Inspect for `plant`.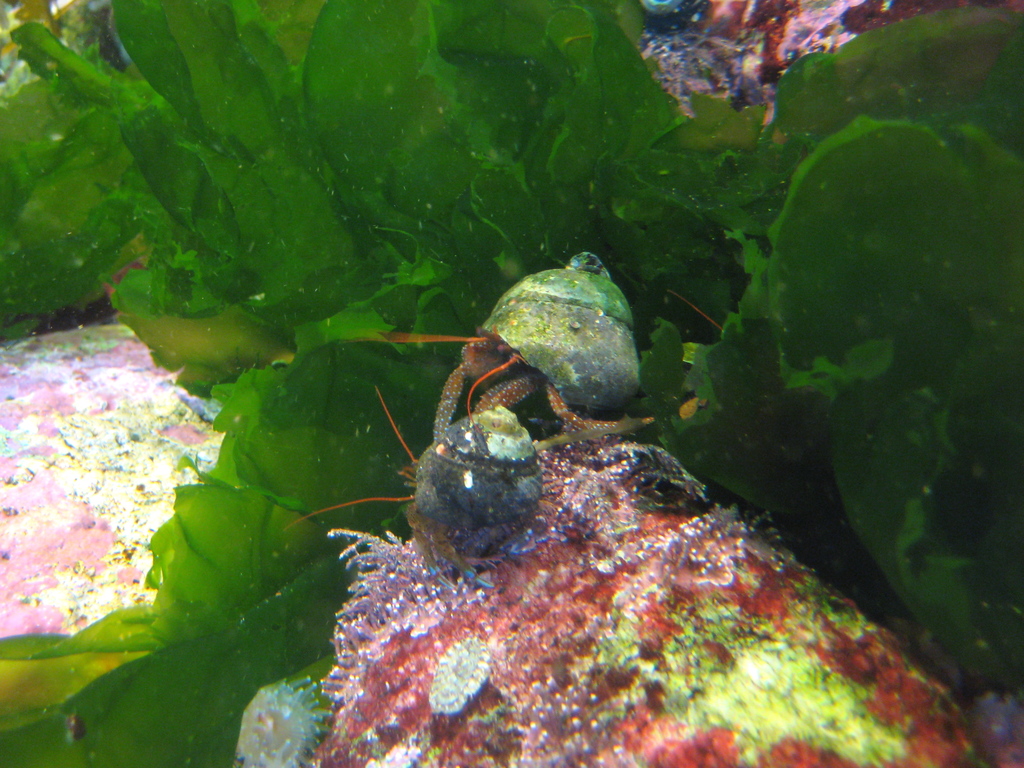
Inspection: [0, 0, 1023, 767].
